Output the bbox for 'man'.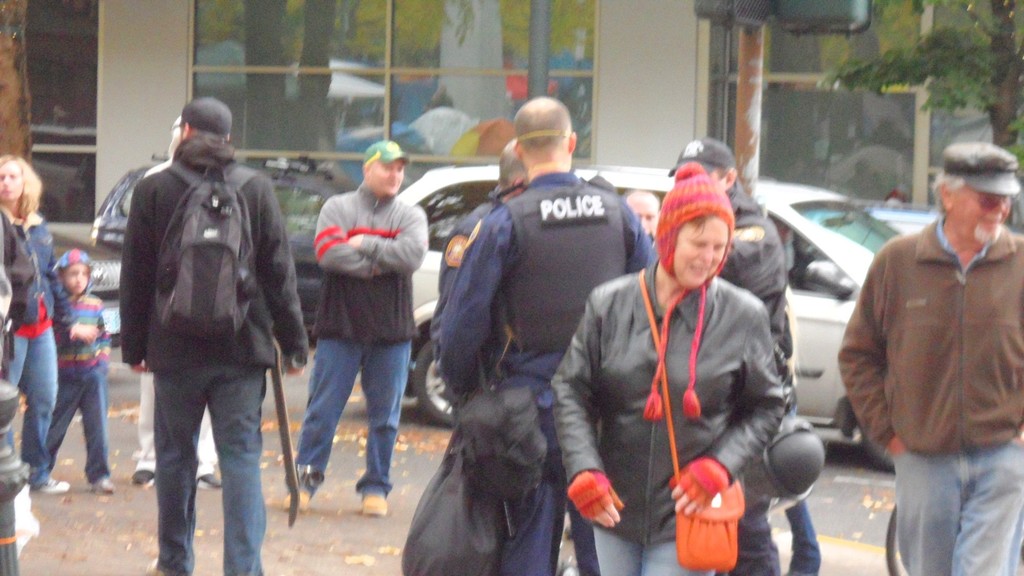
bbox(437, 92, 660, 575).
